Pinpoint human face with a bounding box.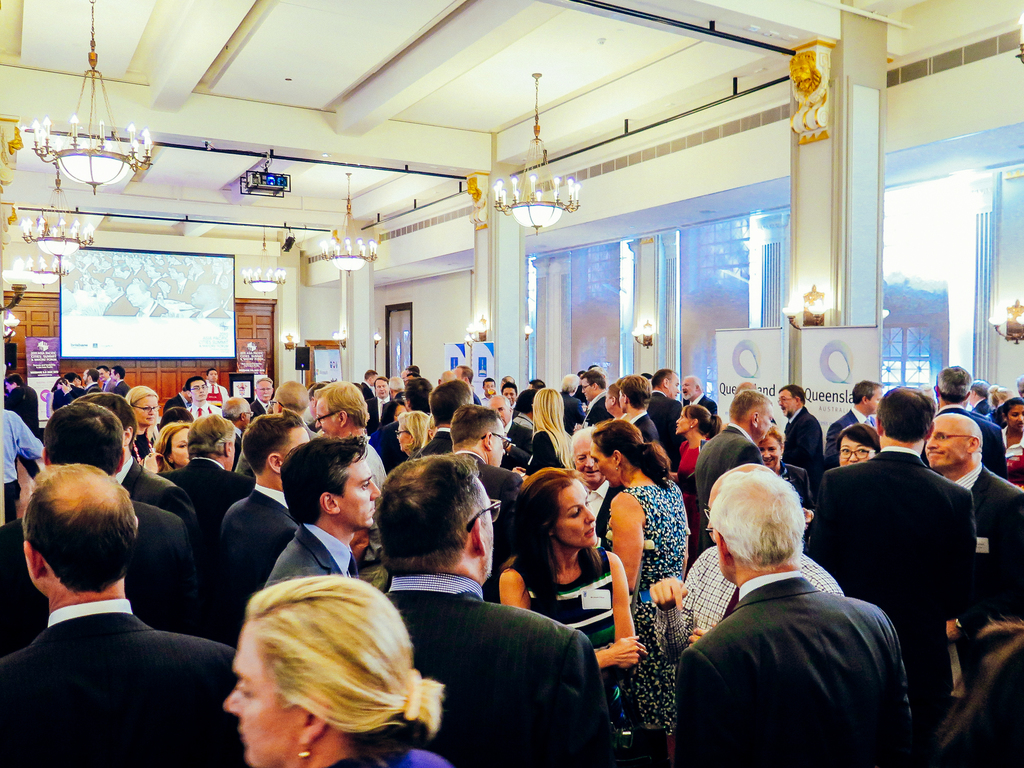
(316, 401, 338, 440).
